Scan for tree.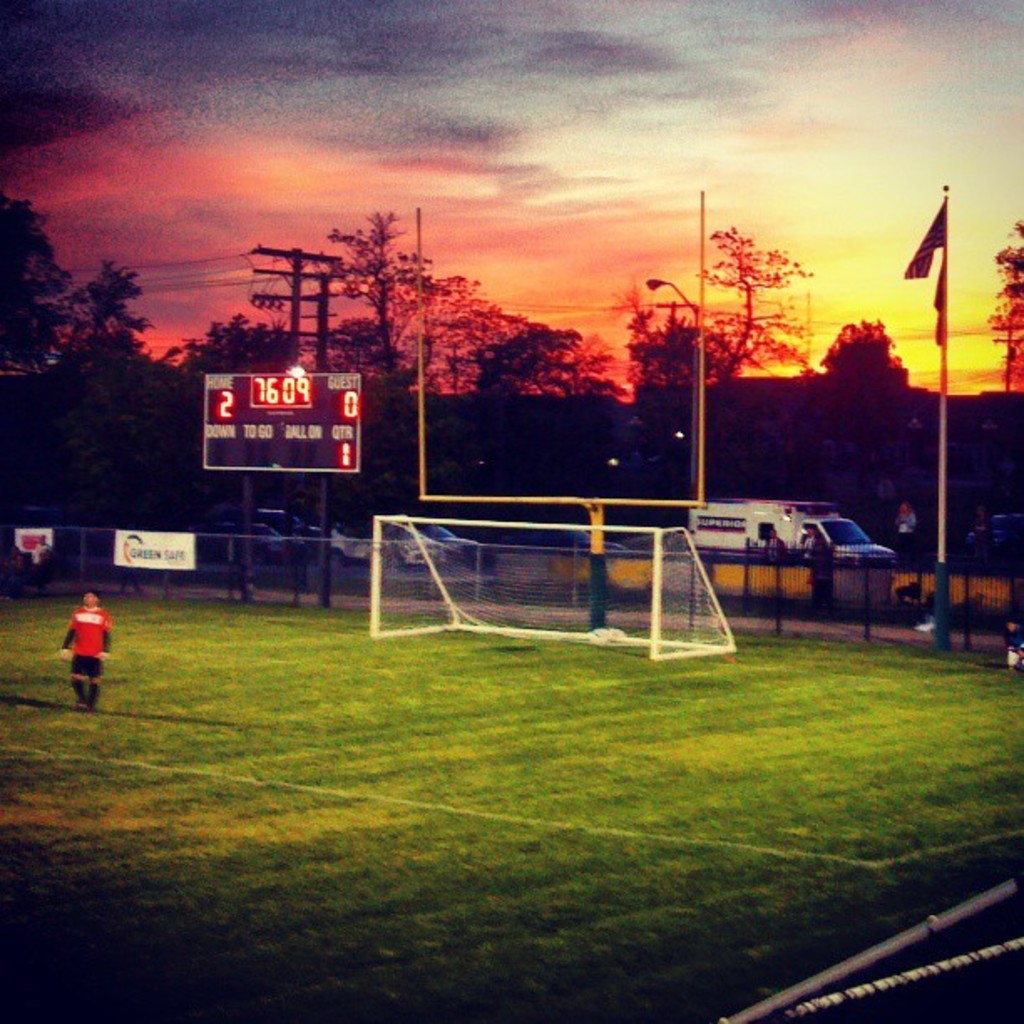
Scan result: left=806, top=315, right=915, bottom=392.
